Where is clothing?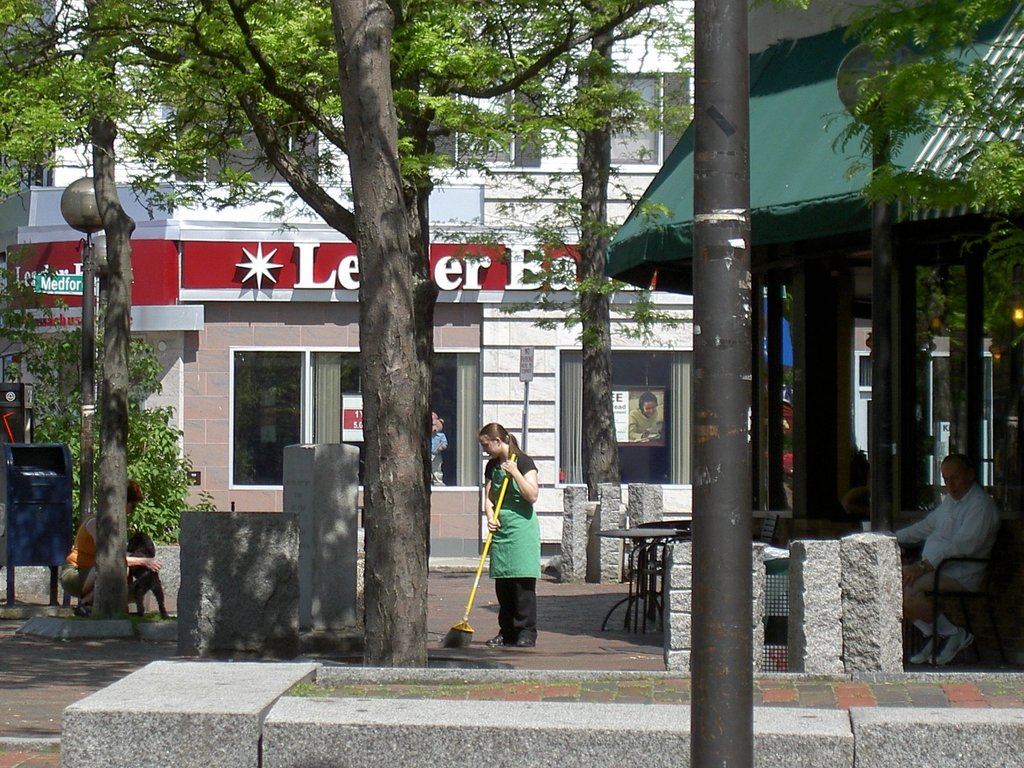
{"x1": 894, "y1": 484, "x2": 1005, "y2": 651}.
